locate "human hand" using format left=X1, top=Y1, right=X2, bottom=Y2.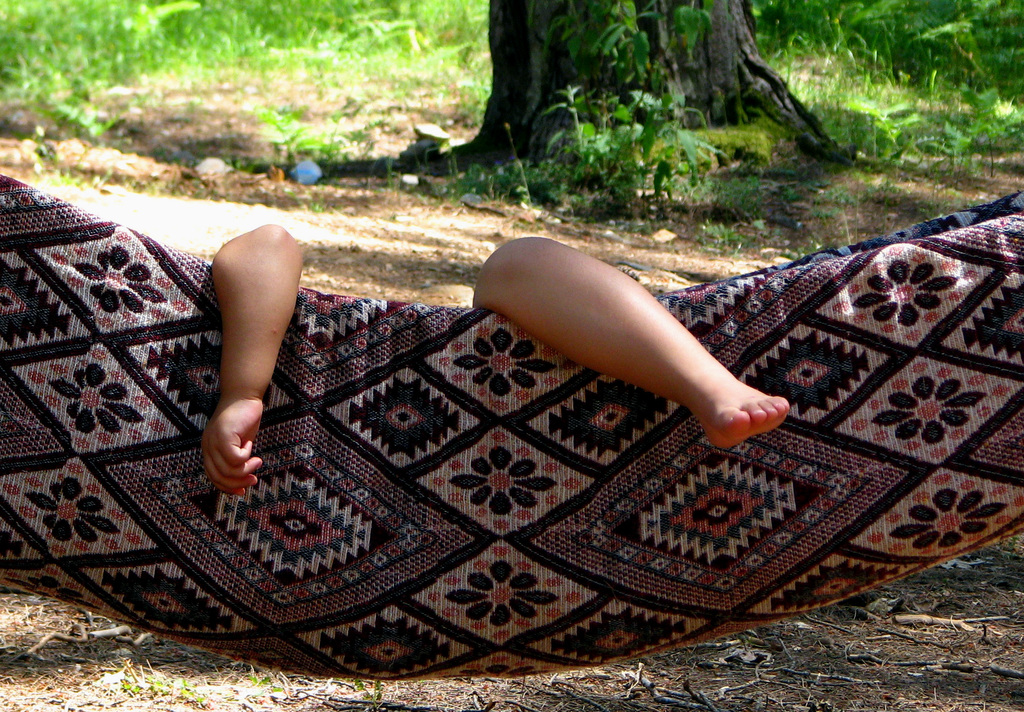
left=193, top=400, right=257, bottom=509.
